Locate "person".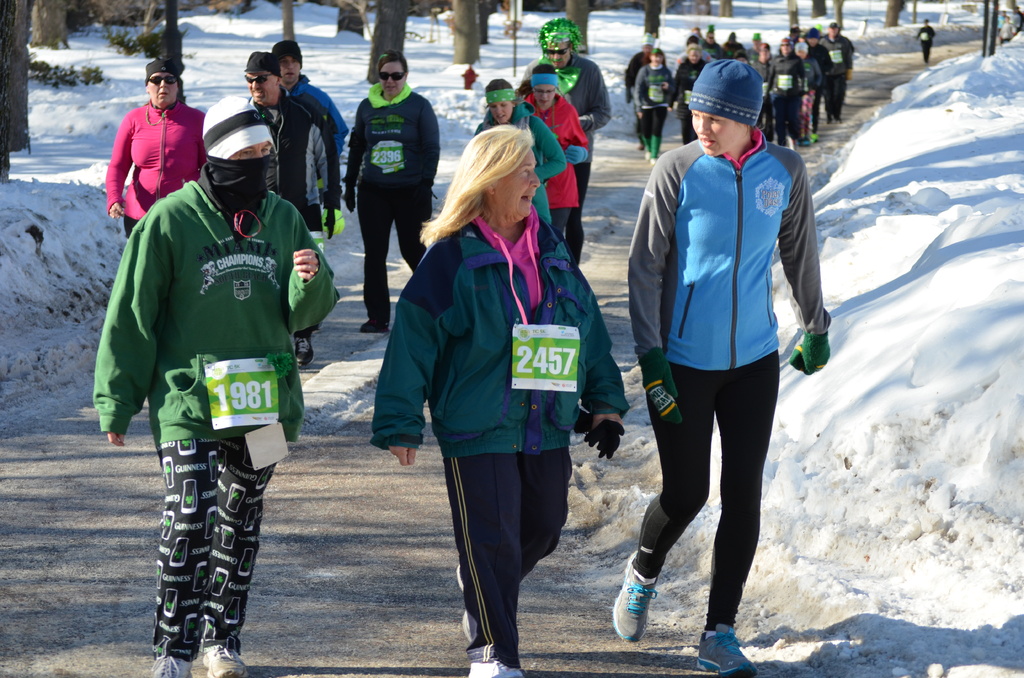
Bounding box: l=623, t=46, r=649, b=137.
